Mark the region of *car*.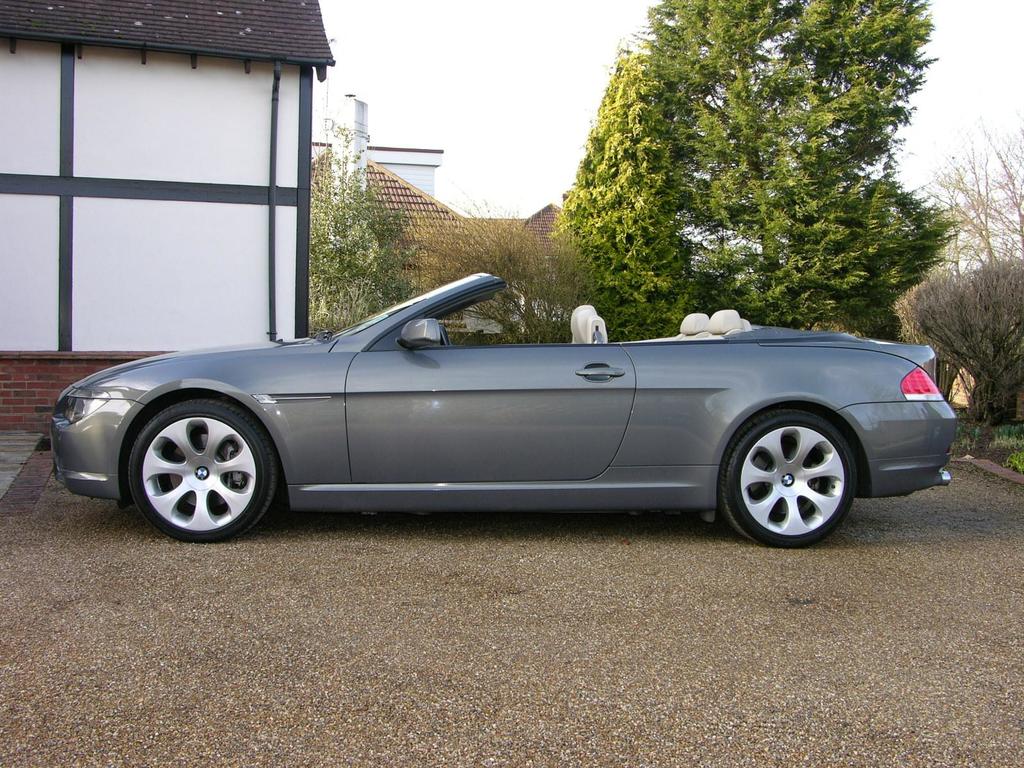
Region: left=40, top=282, right=977, bottom=555.
